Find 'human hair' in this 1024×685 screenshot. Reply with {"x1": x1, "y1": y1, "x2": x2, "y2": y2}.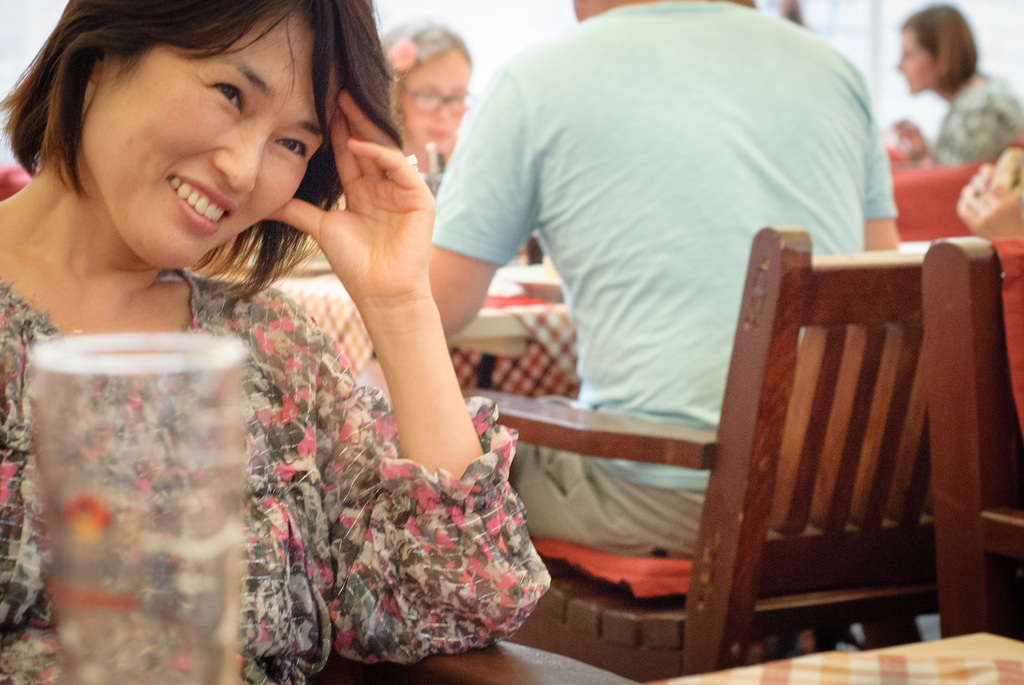
{"x1": 900, "y1": 3, "x2": 977, "y2": 89}.
